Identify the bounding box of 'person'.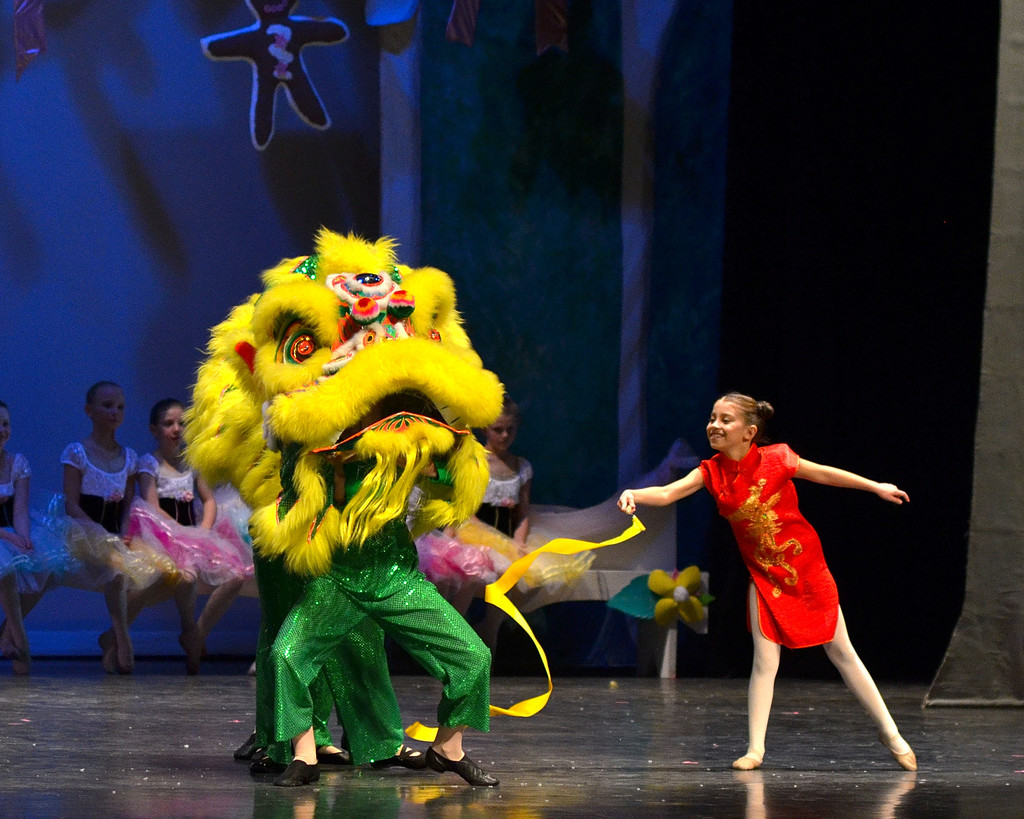
(420,387,534,666).
